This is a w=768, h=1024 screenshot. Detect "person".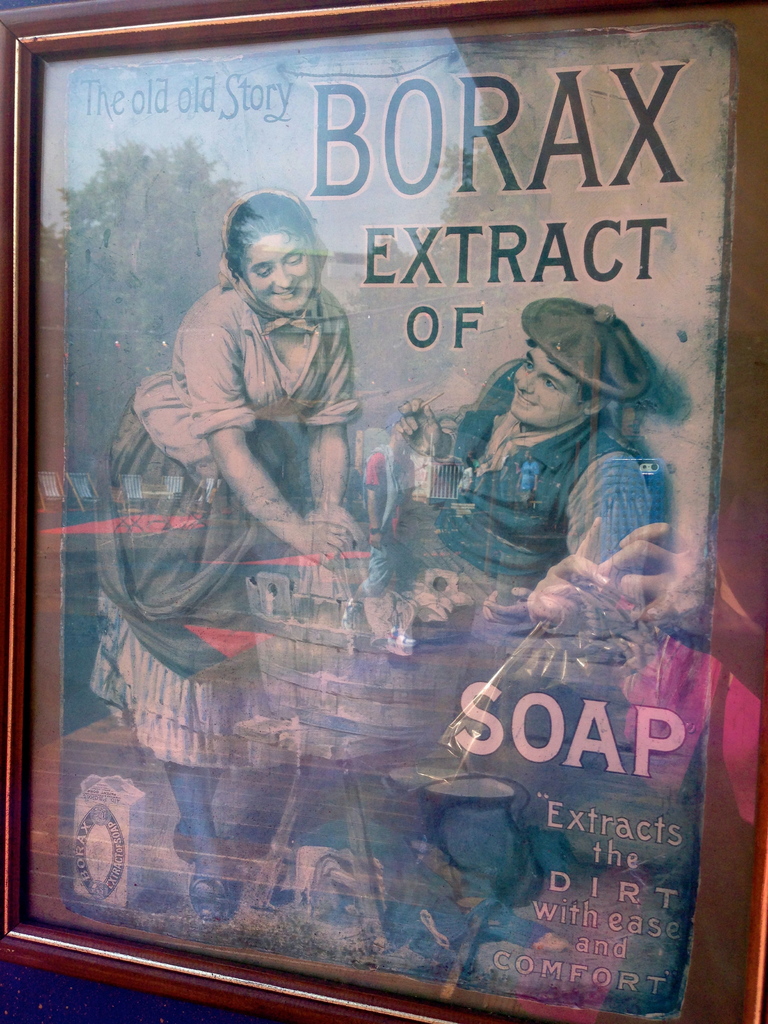
locate(404, 297, 651, 619).
